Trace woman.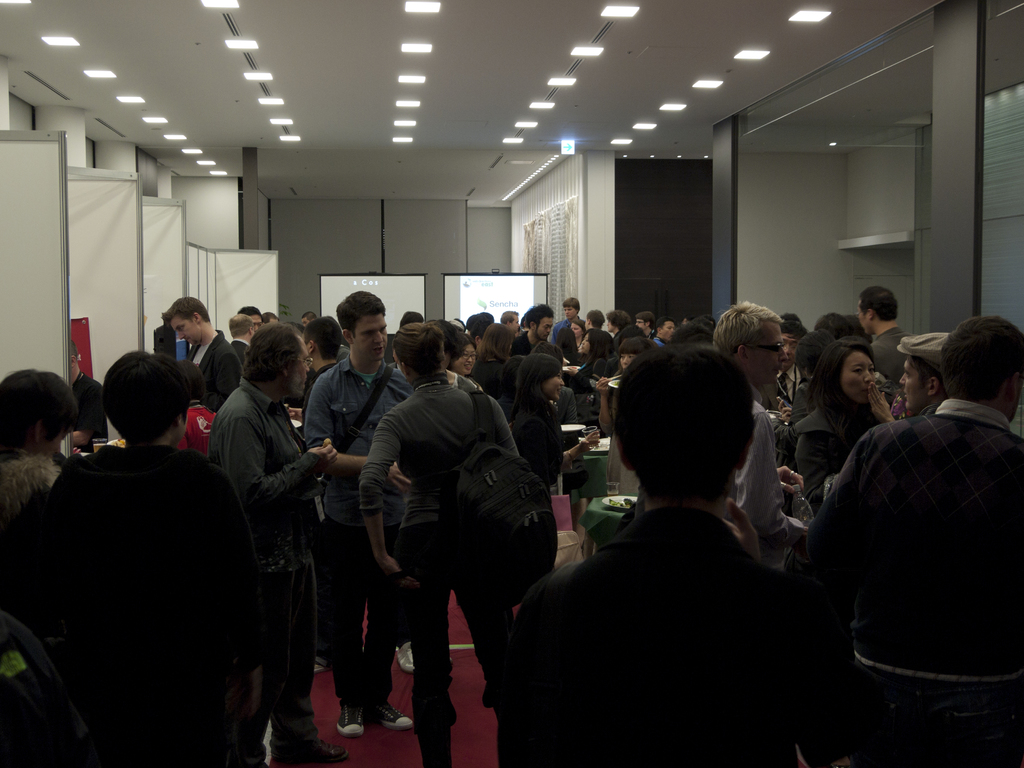
Traced to 567, 328, 611, 425.
